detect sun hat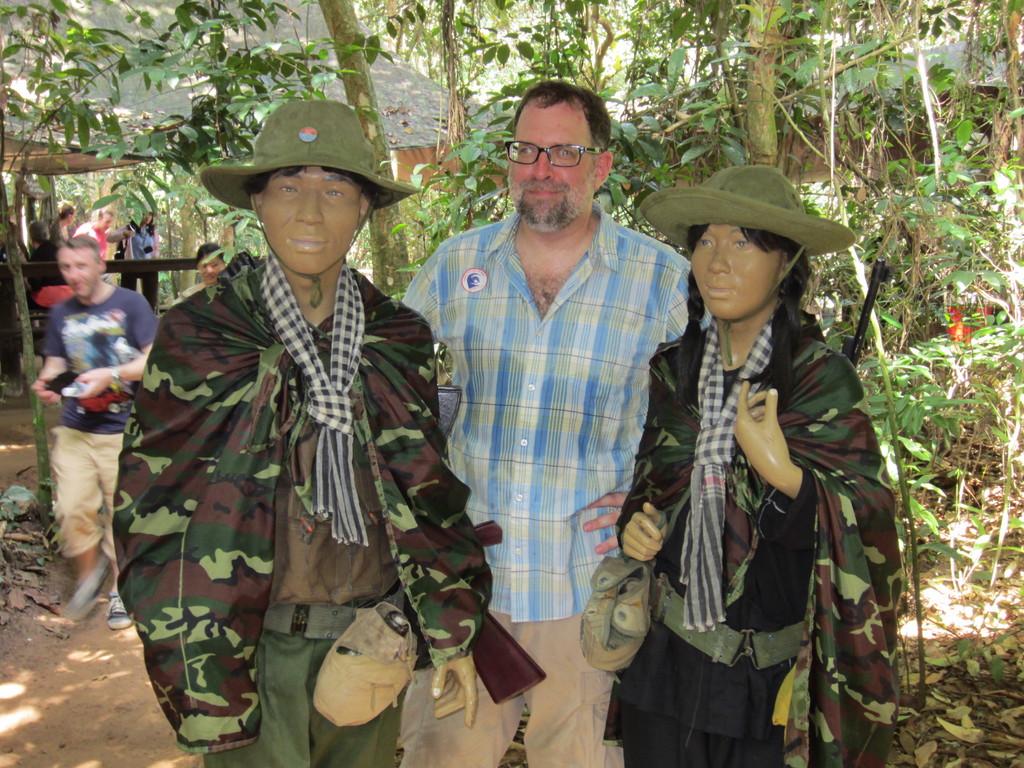
bbox=(196, 95, 419, 314)
